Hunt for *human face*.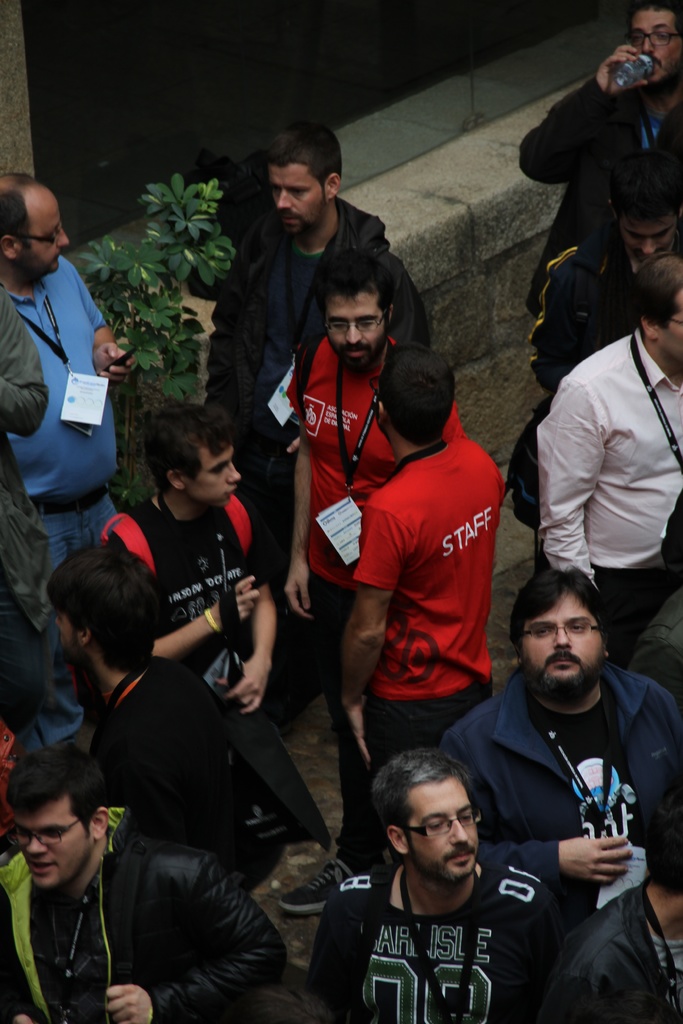
Hunted down at bbox(14, 175, 74, 285).
